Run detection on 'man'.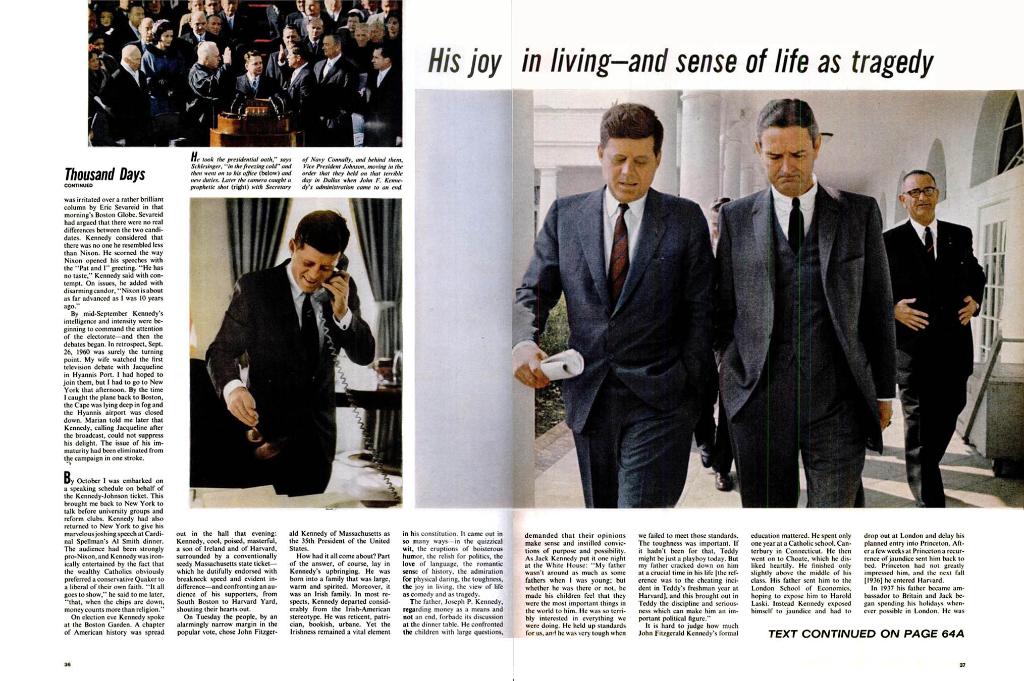
Result: (196,200,387,502).
